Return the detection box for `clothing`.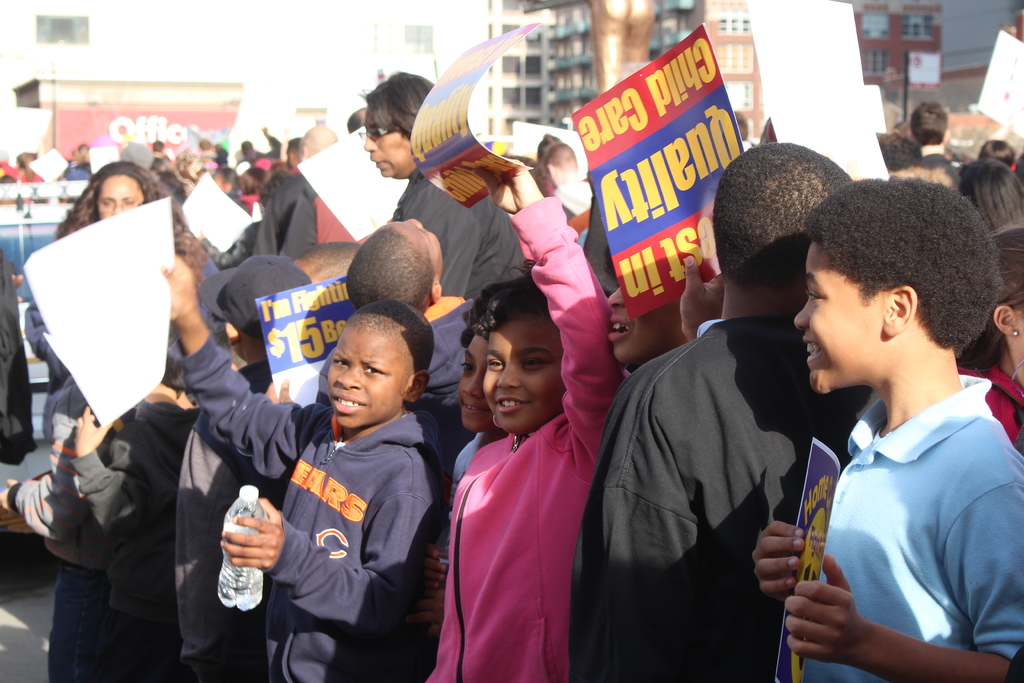
978, 372, 1023, 452.
